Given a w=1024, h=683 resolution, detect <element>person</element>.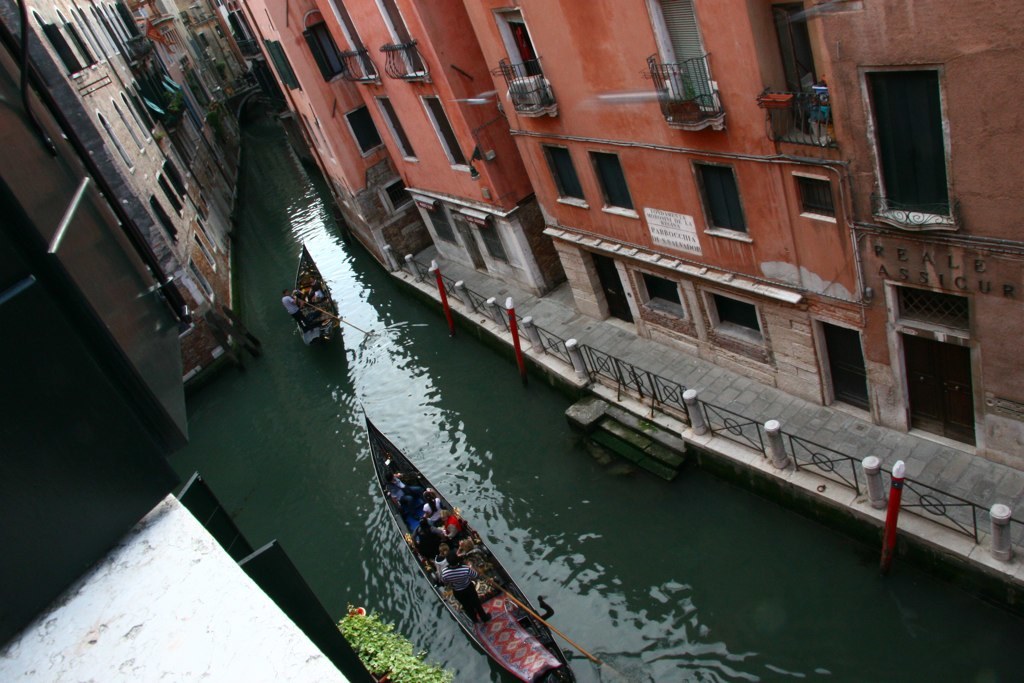
<region>432, 555, 497, 626</region>.
